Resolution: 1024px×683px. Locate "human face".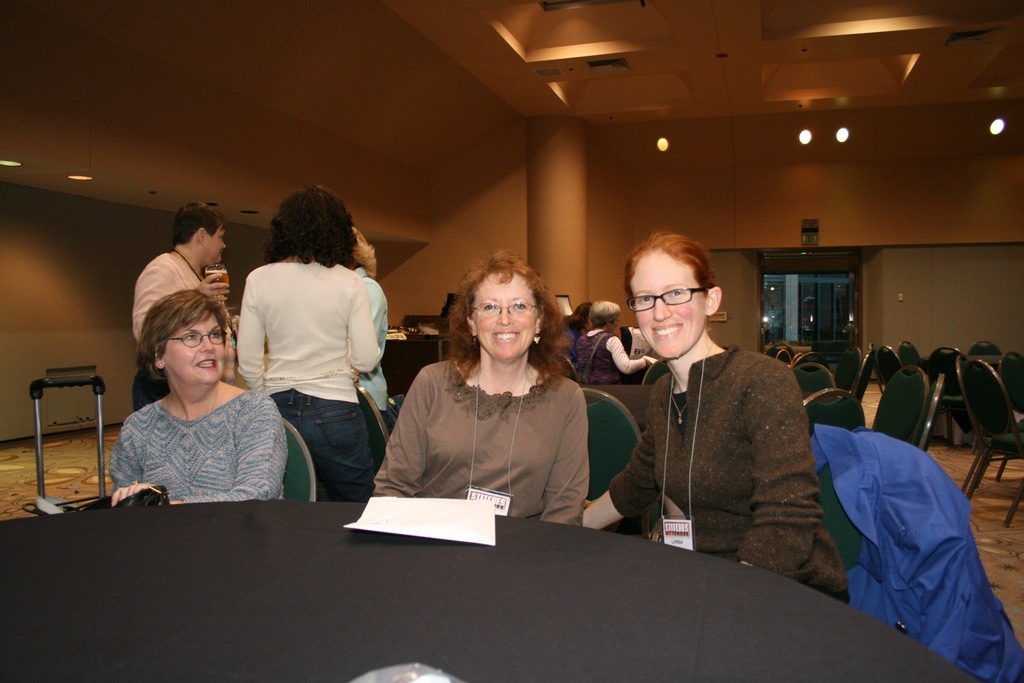
[161,309,227,386].
